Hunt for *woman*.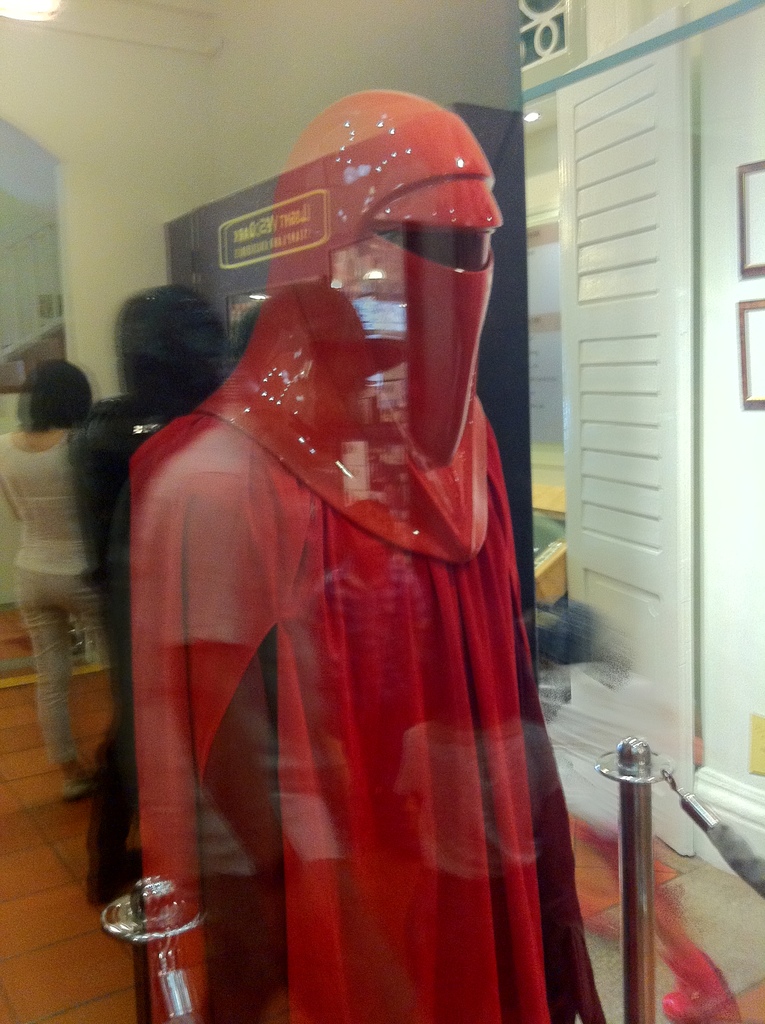
Hunted down at box=[0, 333, 118, 791].
